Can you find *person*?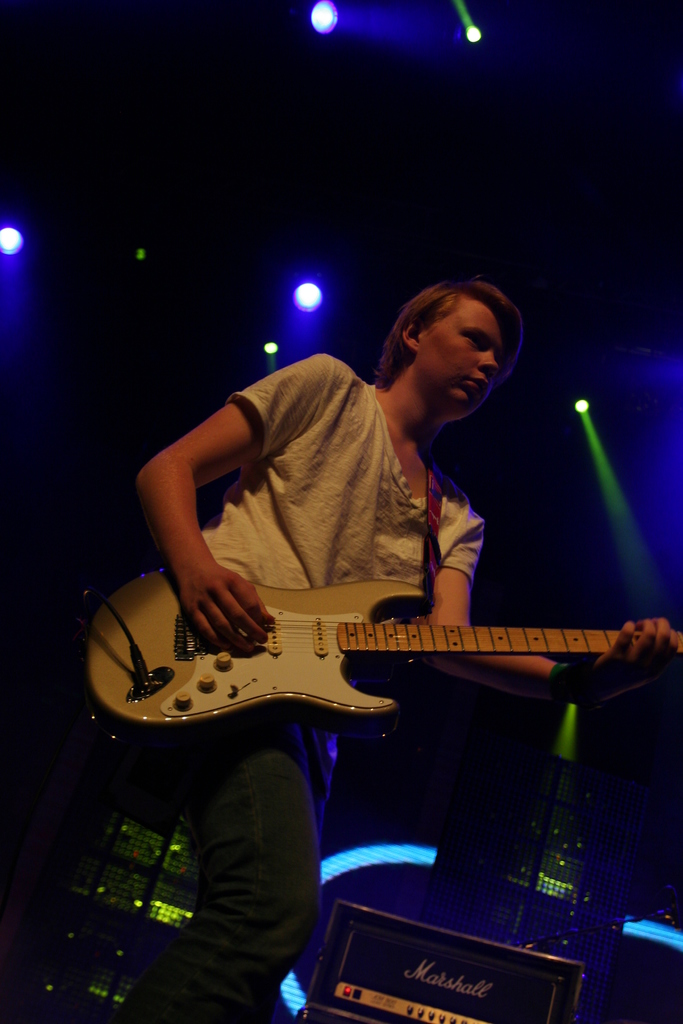
Yes, bounding box: pyautogui.locateOnScreen(133, 273, 682, 1023).
